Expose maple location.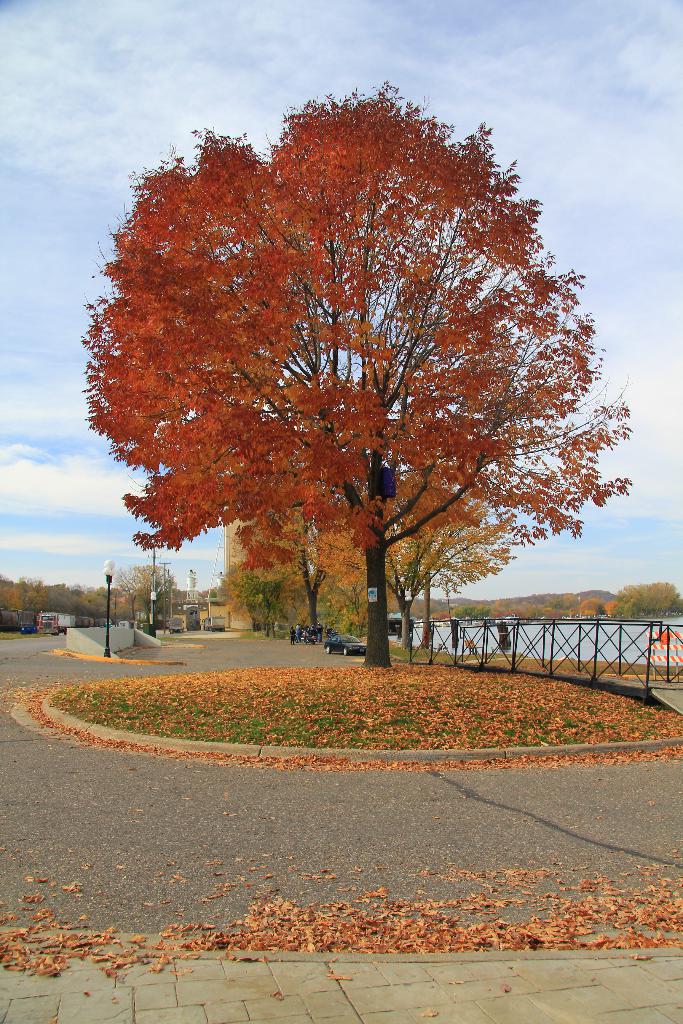
Exposed at bbox=(1, 652, 682, 774).
